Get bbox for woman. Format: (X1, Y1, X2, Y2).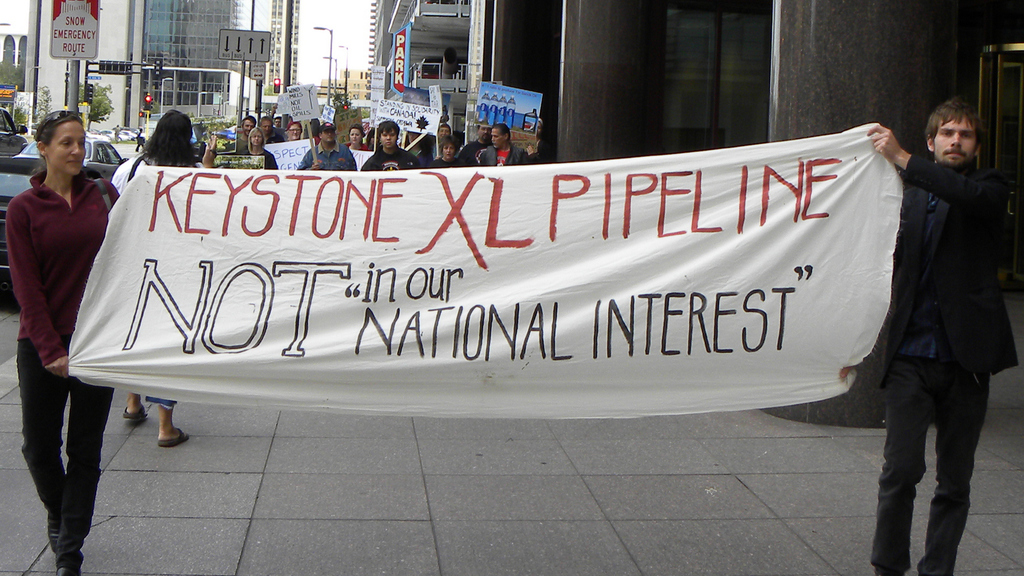
(346, 123, 372, 150).
